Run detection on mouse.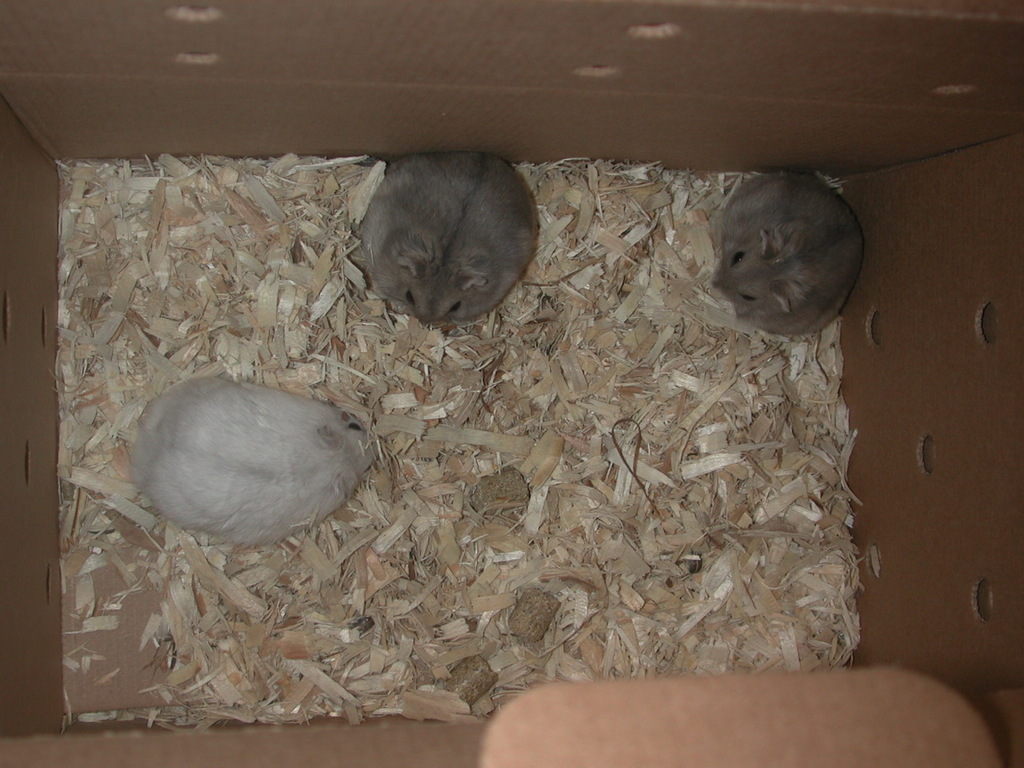
Result: box=[130, 372, 382, 546].
